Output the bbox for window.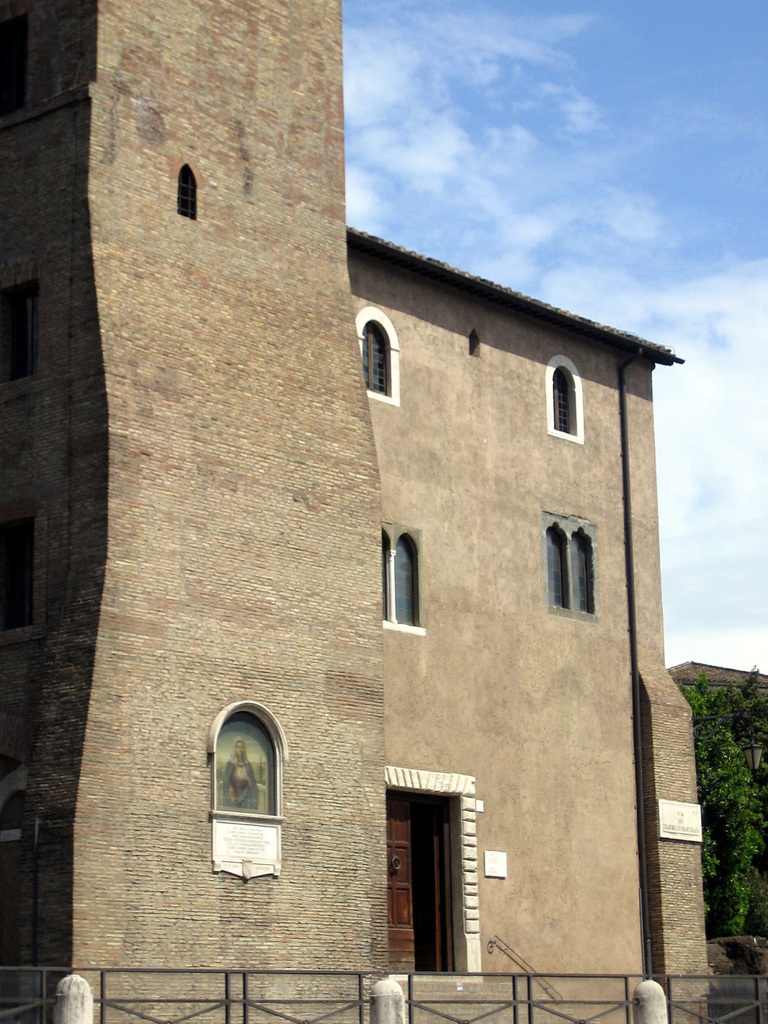
rect(0, 13, 33, 120).
